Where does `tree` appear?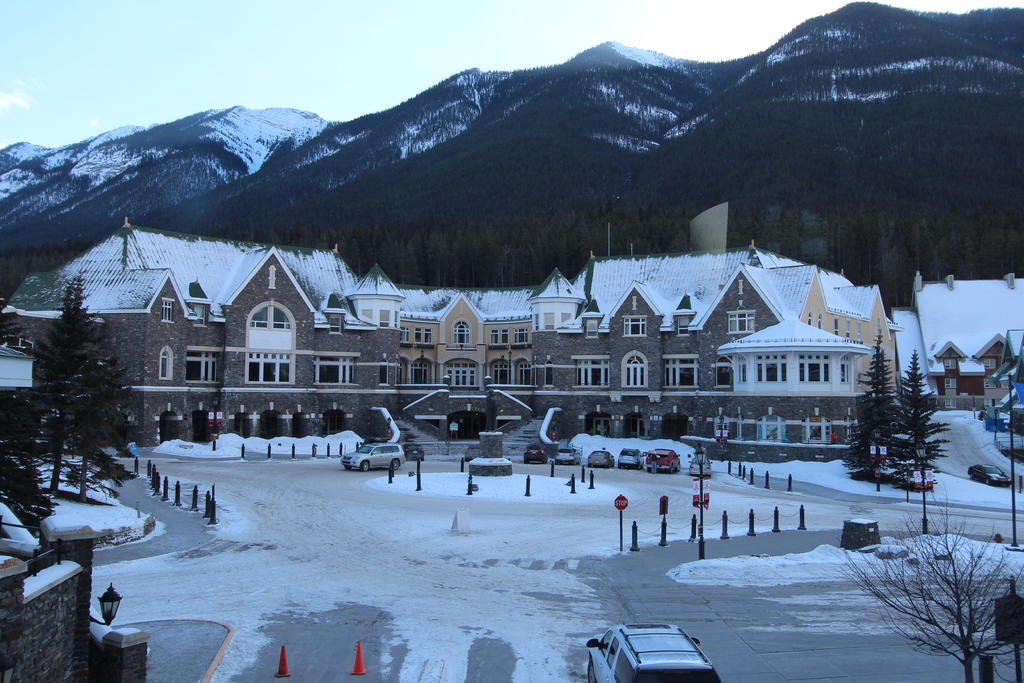
Appears at 38, 256, 131, 468.
